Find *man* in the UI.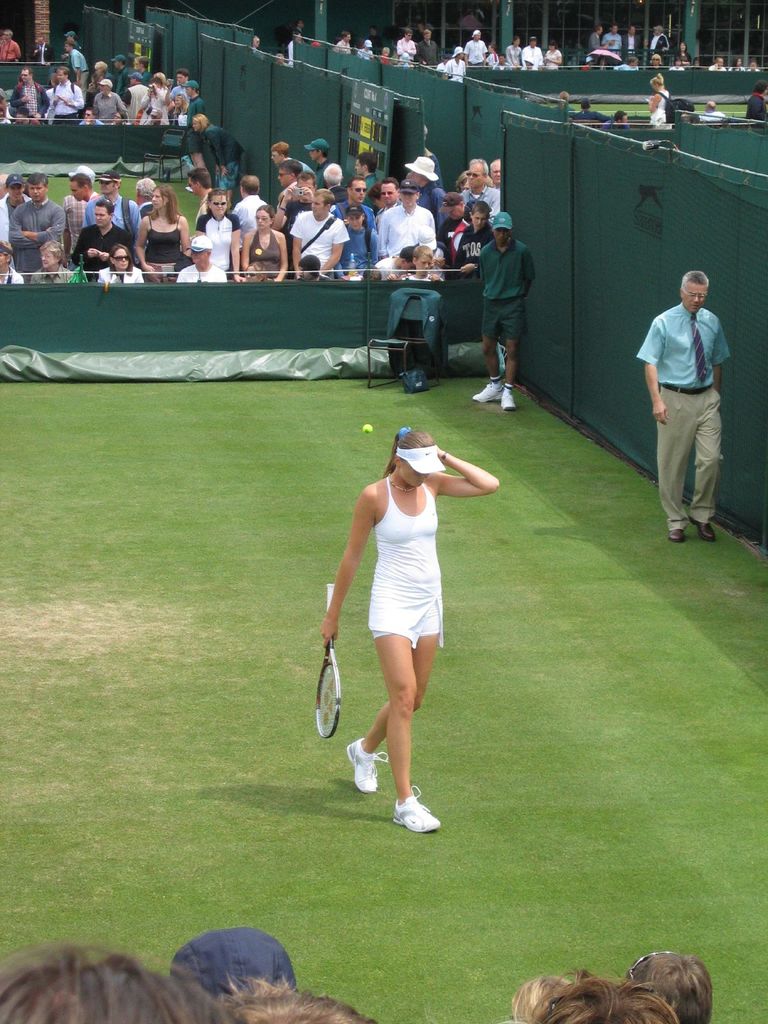
UI element at BBox(8, 174, 69, 274).
